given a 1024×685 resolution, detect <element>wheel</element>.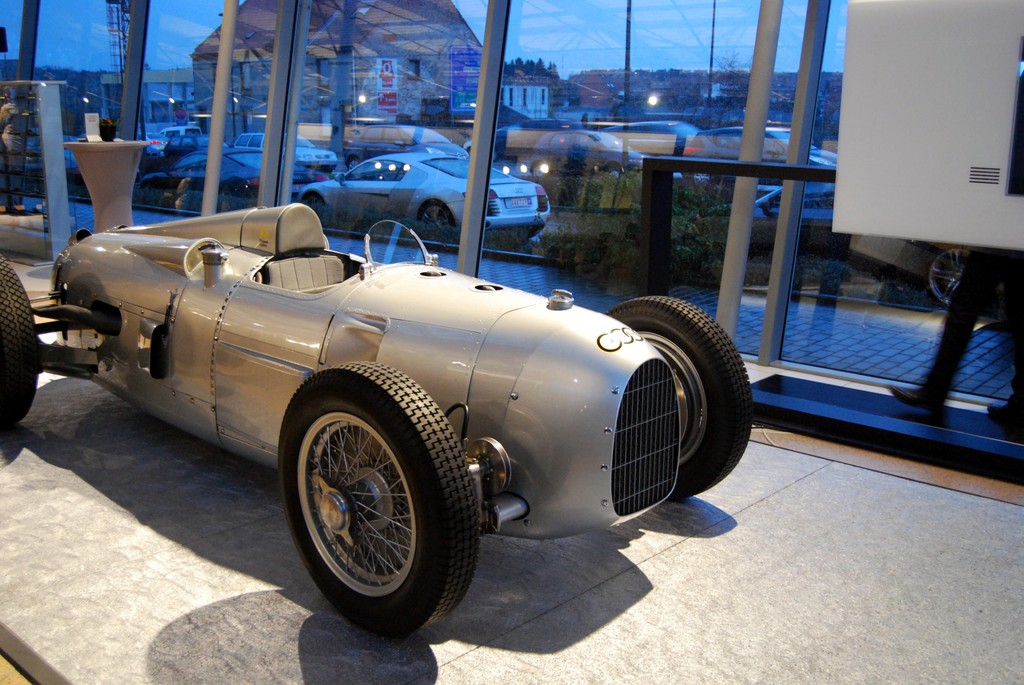
{"x1": 606, "y1": 292, "x2": 761, "y2": 505}.
